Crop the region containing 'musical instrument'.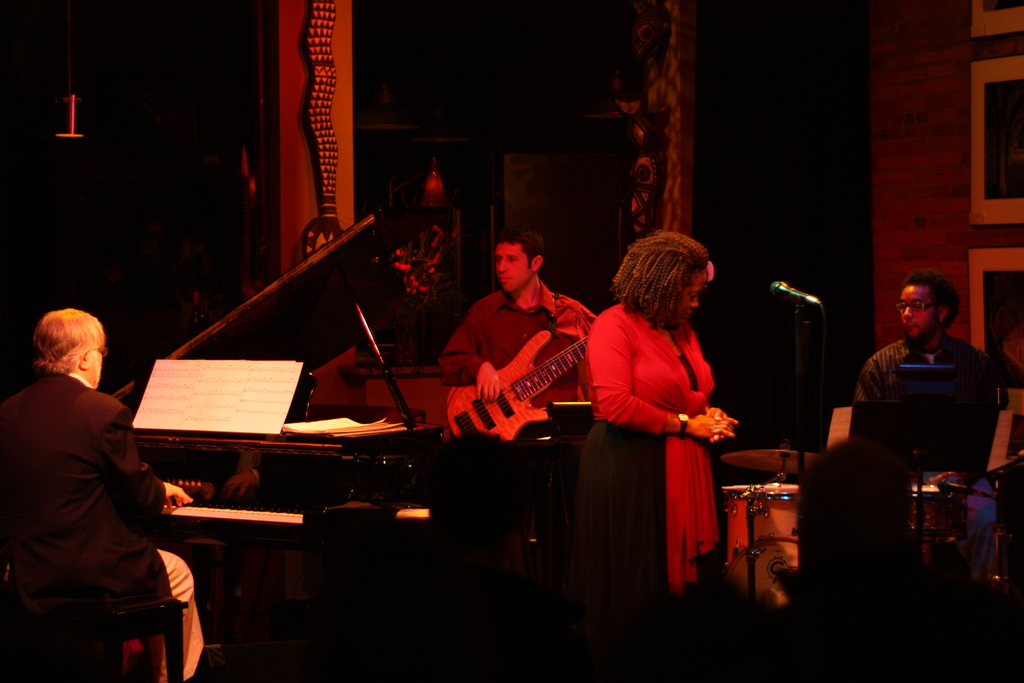
Crop region: (x1=109, y1=204, x2=467, y2=503).
